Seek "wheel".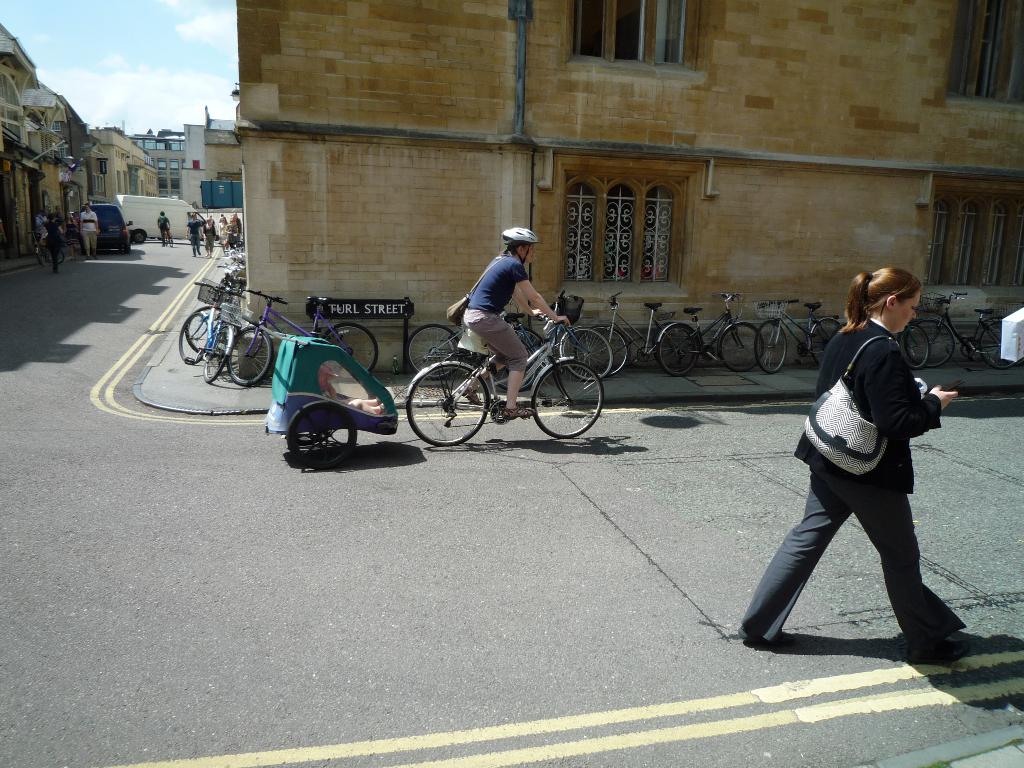
<region>524, 355, 605, 437</region>.
